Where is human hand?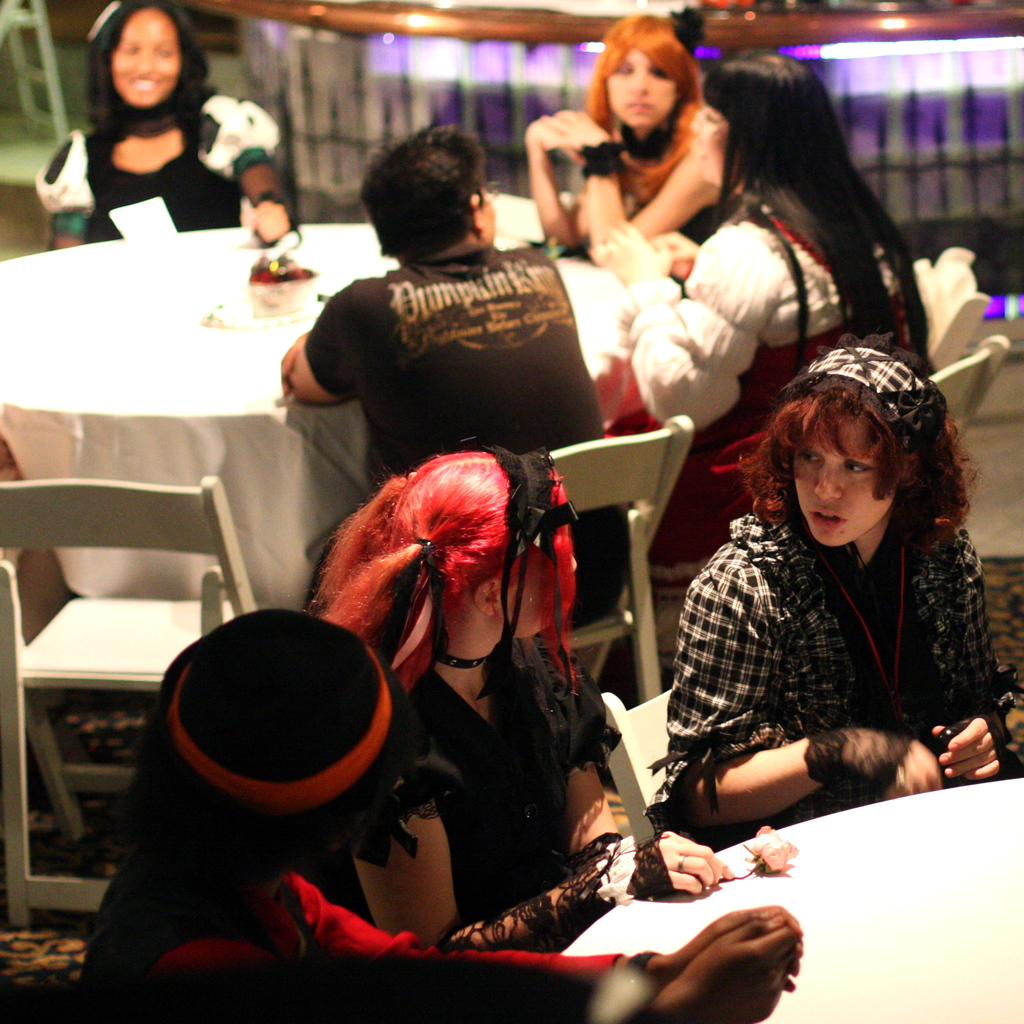
[x1=590, y1=221, x2=661, y2=280].
